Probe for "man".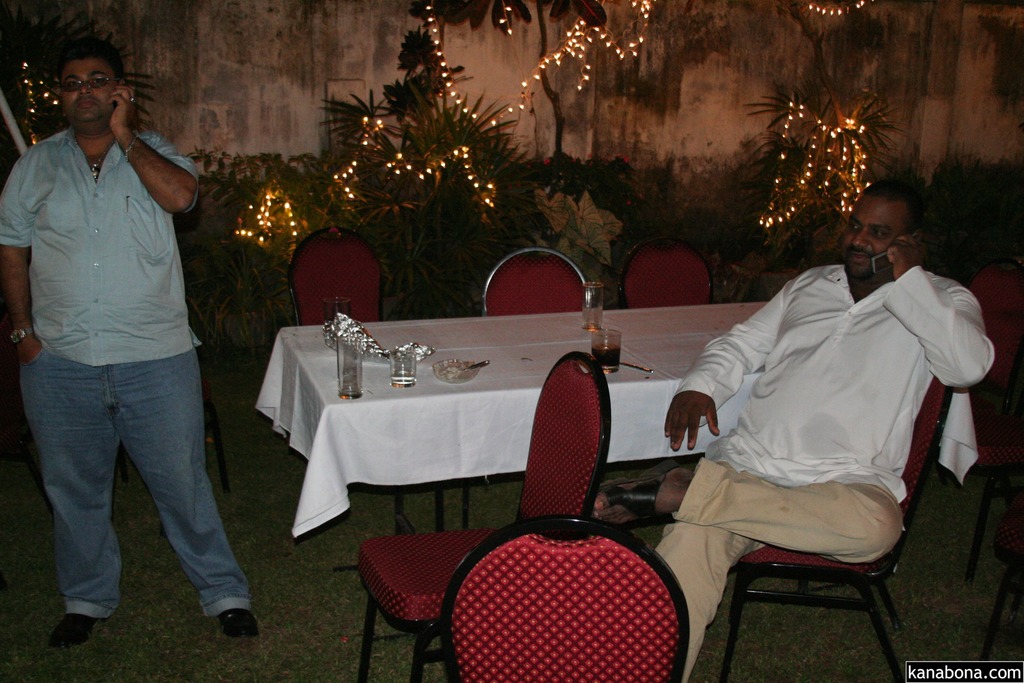
Probe result: (x1=0, y1=54, x2=259, y2=649).
